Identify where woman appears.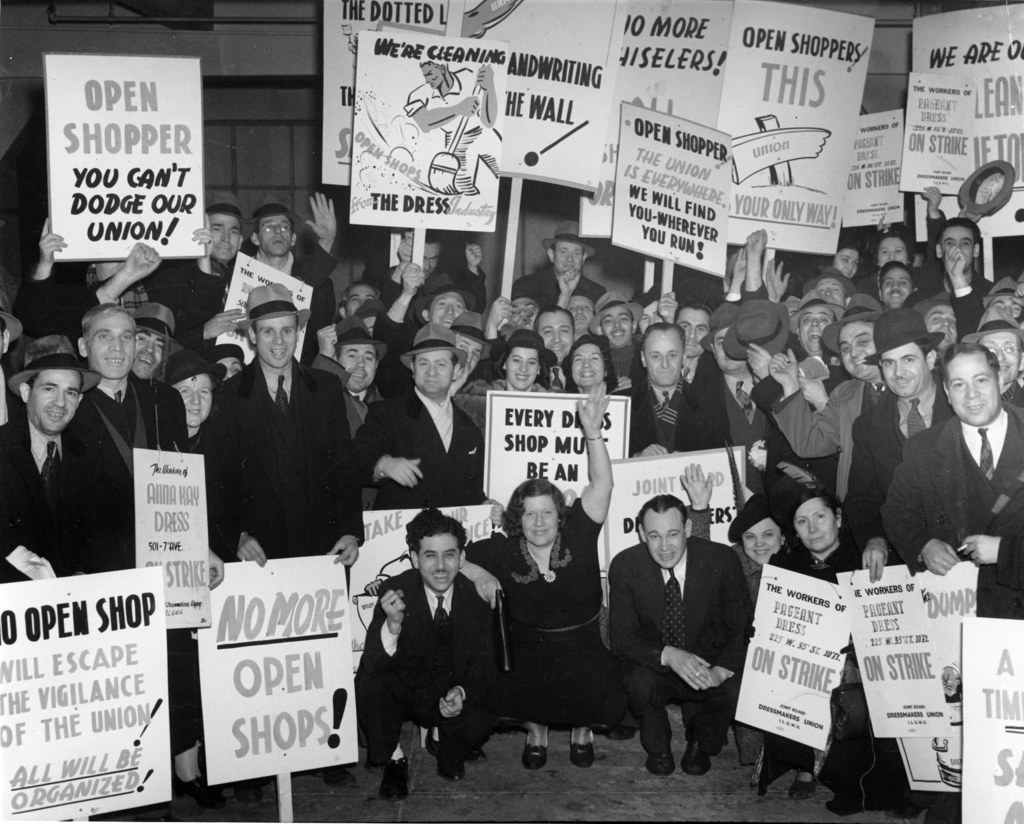
Appears at l=159, t=351, r=261, b=800.
